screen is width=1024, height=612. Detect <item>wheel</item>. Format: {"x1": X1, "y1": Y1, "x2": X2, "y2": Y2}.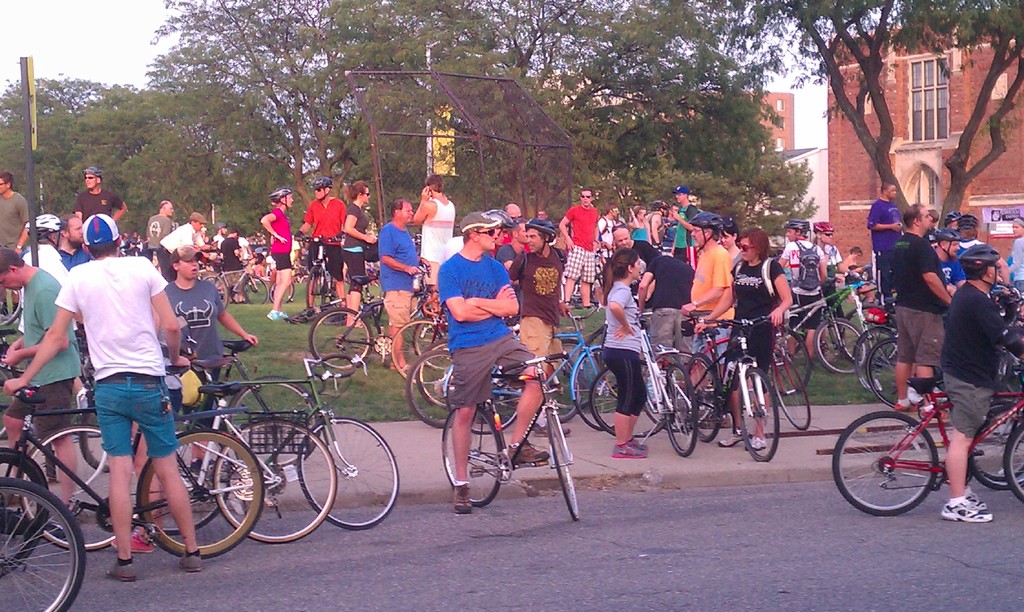
{"x1": 308, "y1": 309, "x2": 371, "y2": 374}.
